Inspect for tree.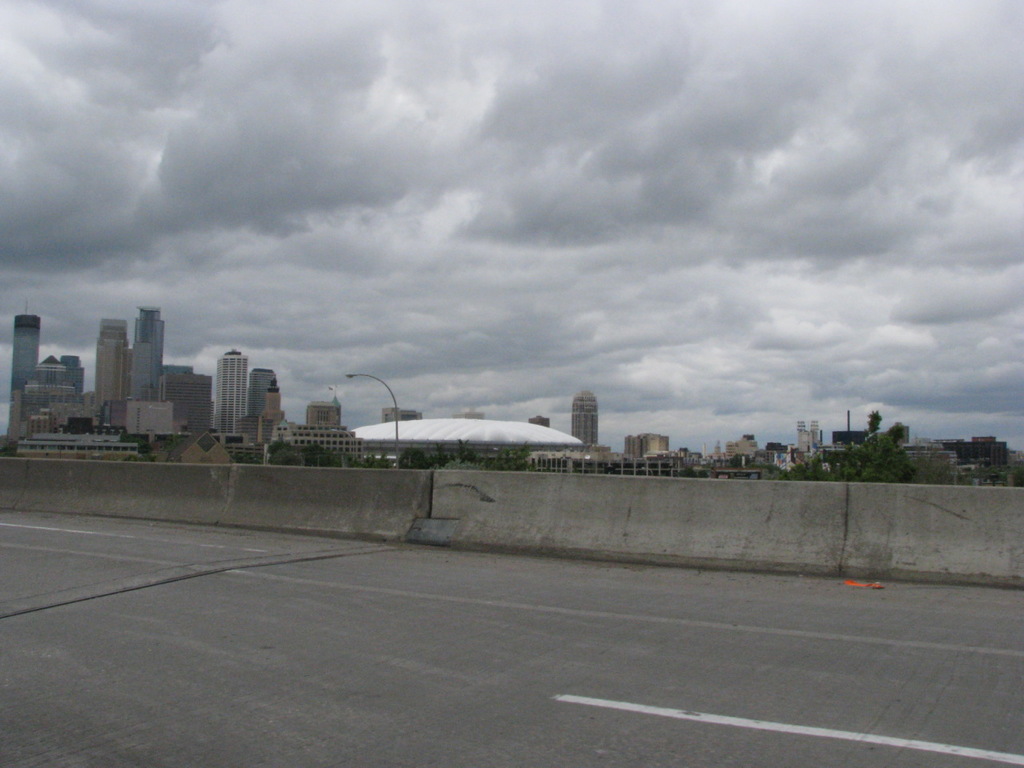
Inspection: box(267, 450, 306, 476).
